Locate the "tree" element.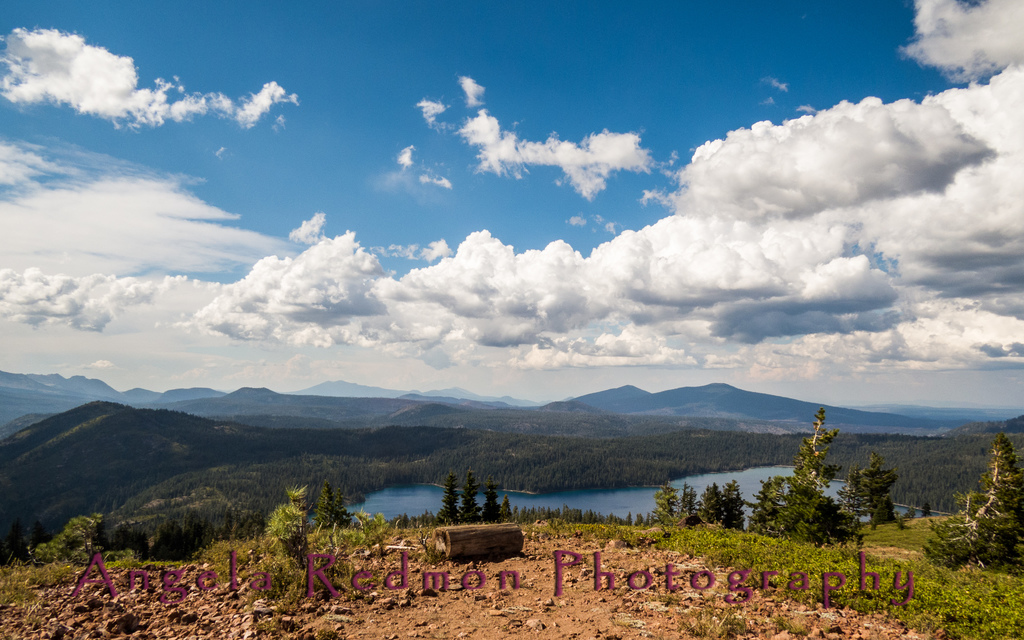
Element bbox: pyautogui.locateOnScreen(655, 488, 681, 529).
